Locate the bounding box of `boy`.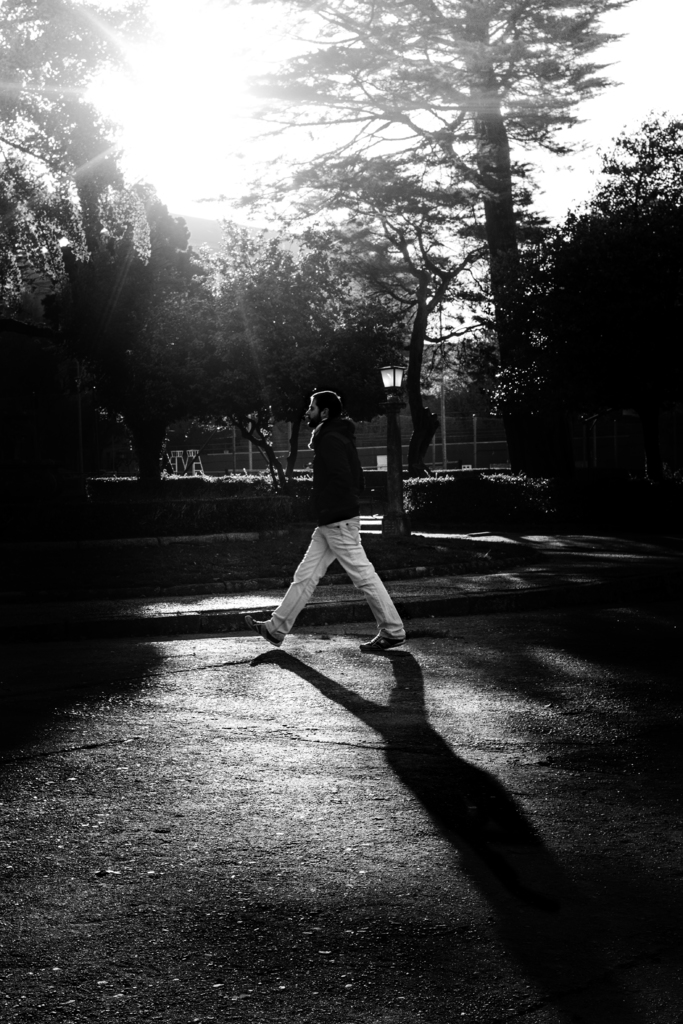
Bounding box: box=[238, 381, 422, 657].
